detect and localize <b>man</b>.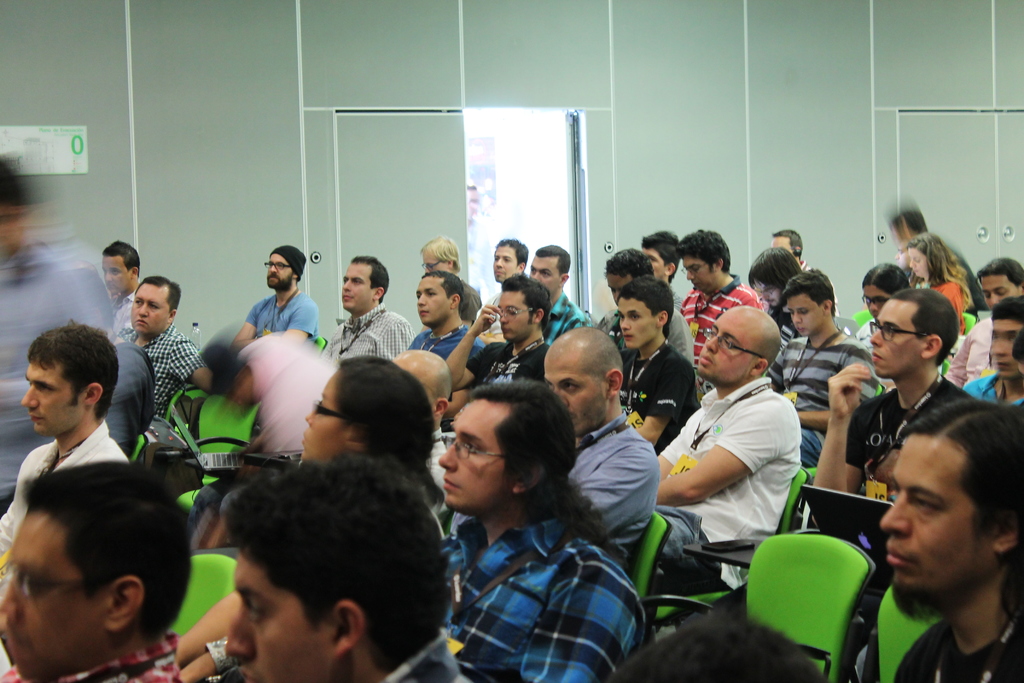
Localized at box=[236, 245, 319, 350].
